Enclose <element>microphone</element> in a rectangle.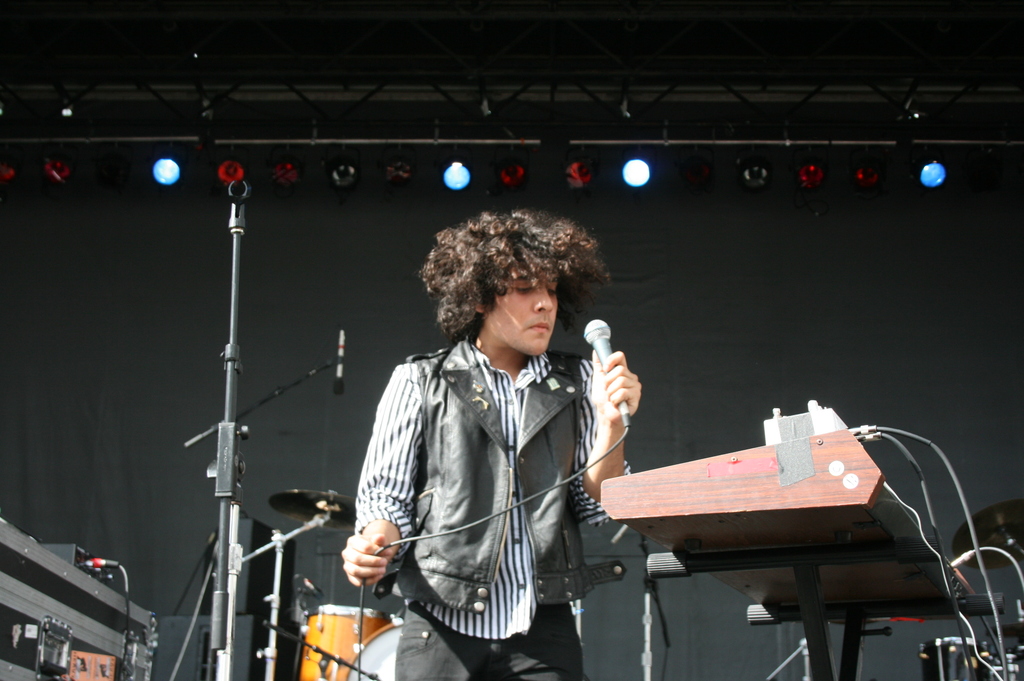
rect(333, 328, 350, 395).
